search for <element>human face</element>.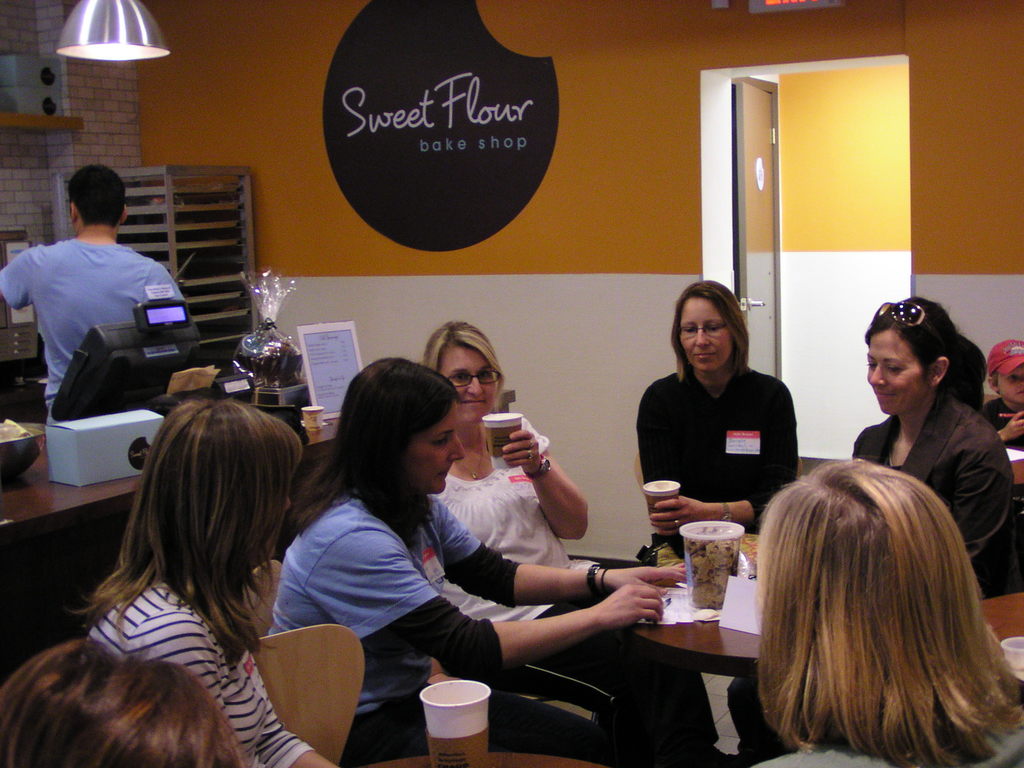
Found at <bbox>868, 327, 935, 415</bbox>.
